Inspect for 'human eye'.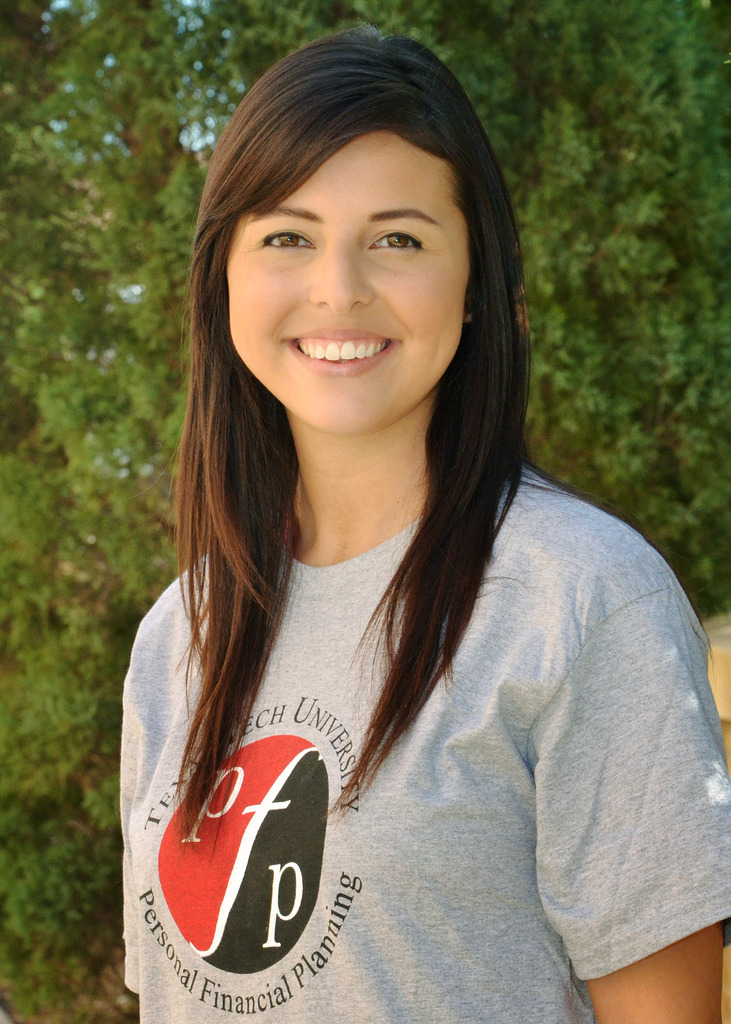
Inspection: (left=361, top=223, right=430, bottom=256).
